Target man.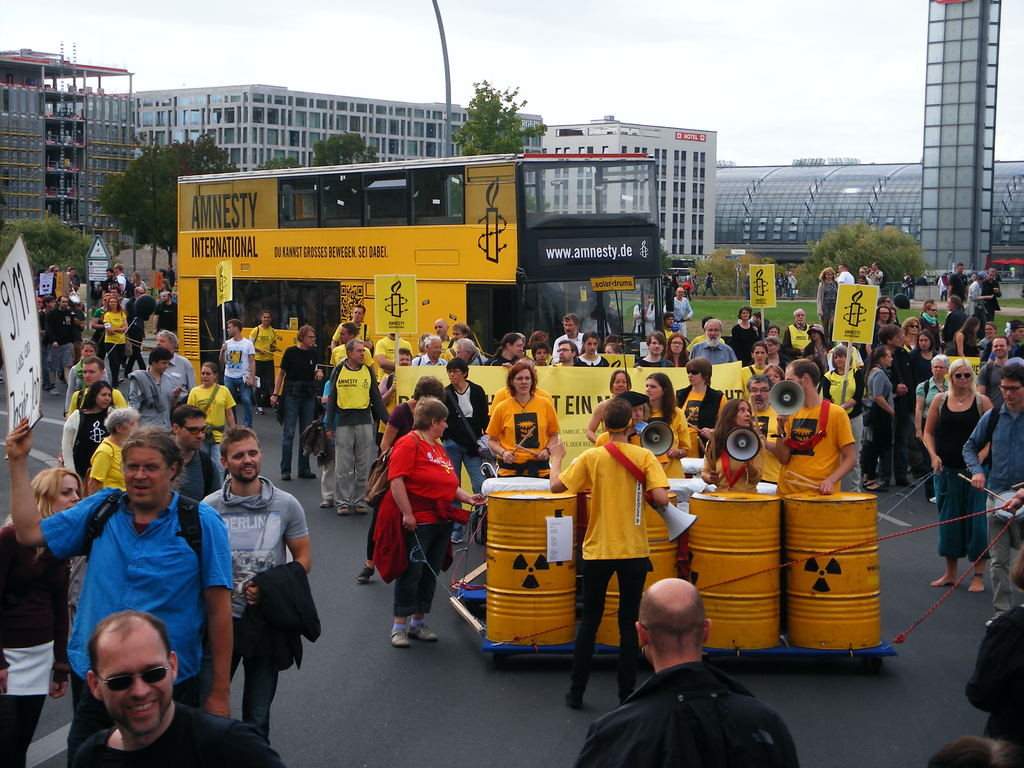
Target region: select_region(415, 336, 447, 369).
